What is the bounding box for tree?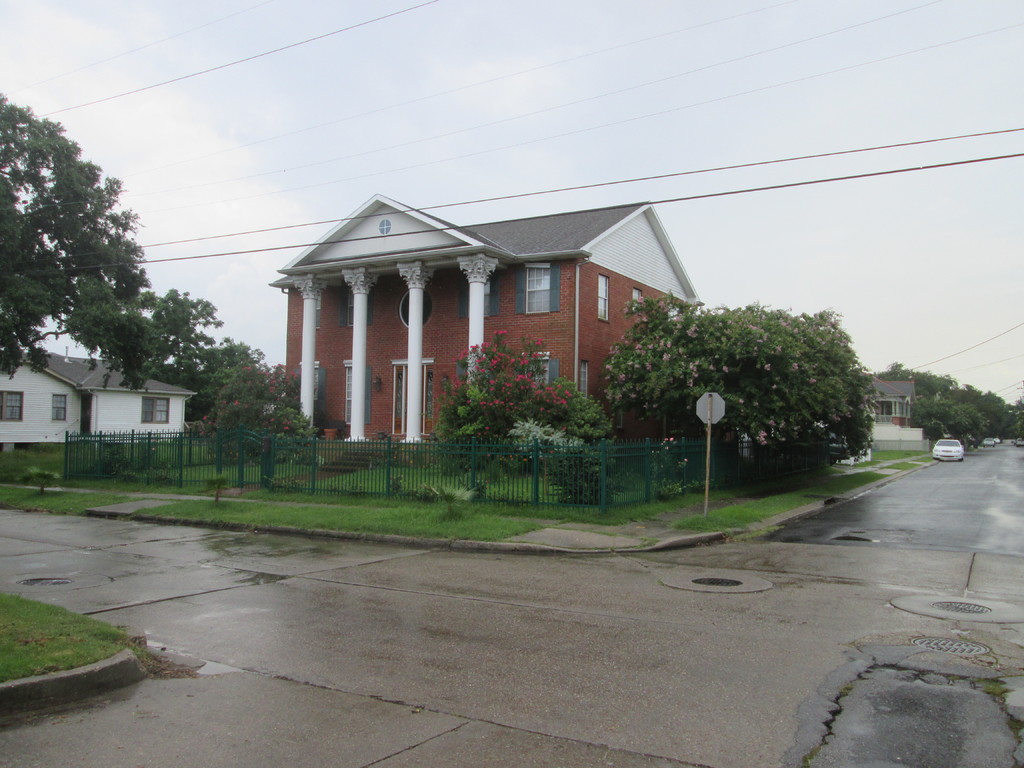
select_region(145, 284, 230, 399).
